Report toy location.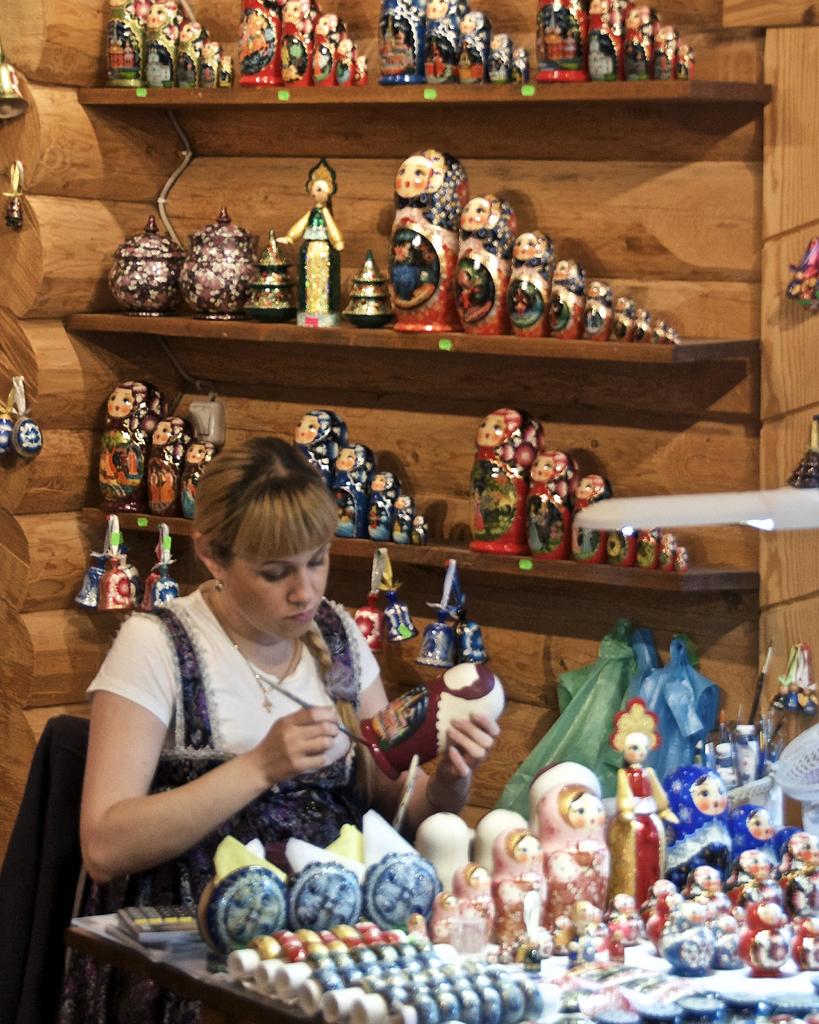
Report: detection(279, 162, 347, 328).
